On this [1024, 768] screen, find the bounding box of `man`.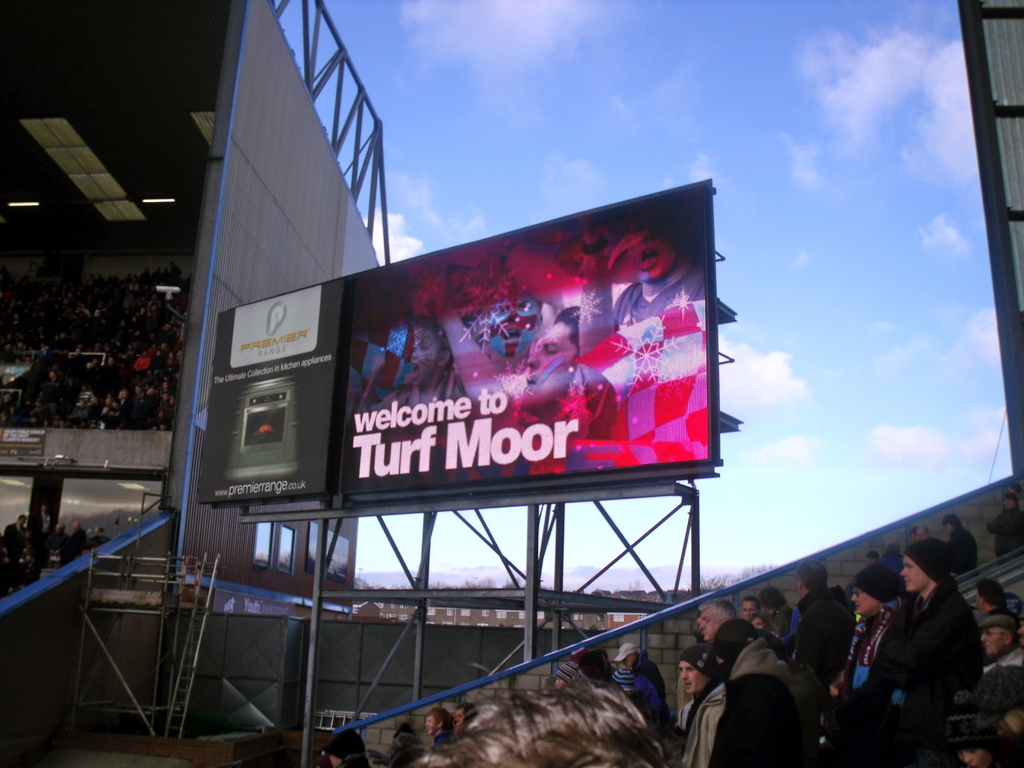
Bounding box: [x1=66, y1=519, x2=89, y2=557].
